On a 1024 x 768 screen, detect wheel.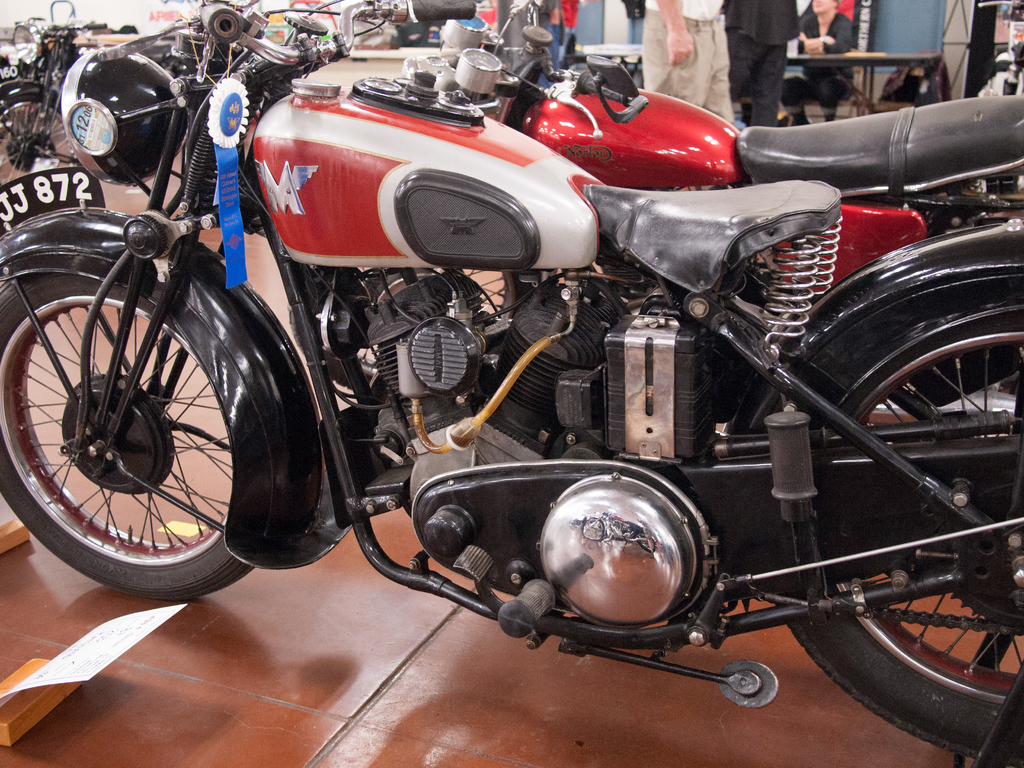
BBox(6, 260, 273, 593).
